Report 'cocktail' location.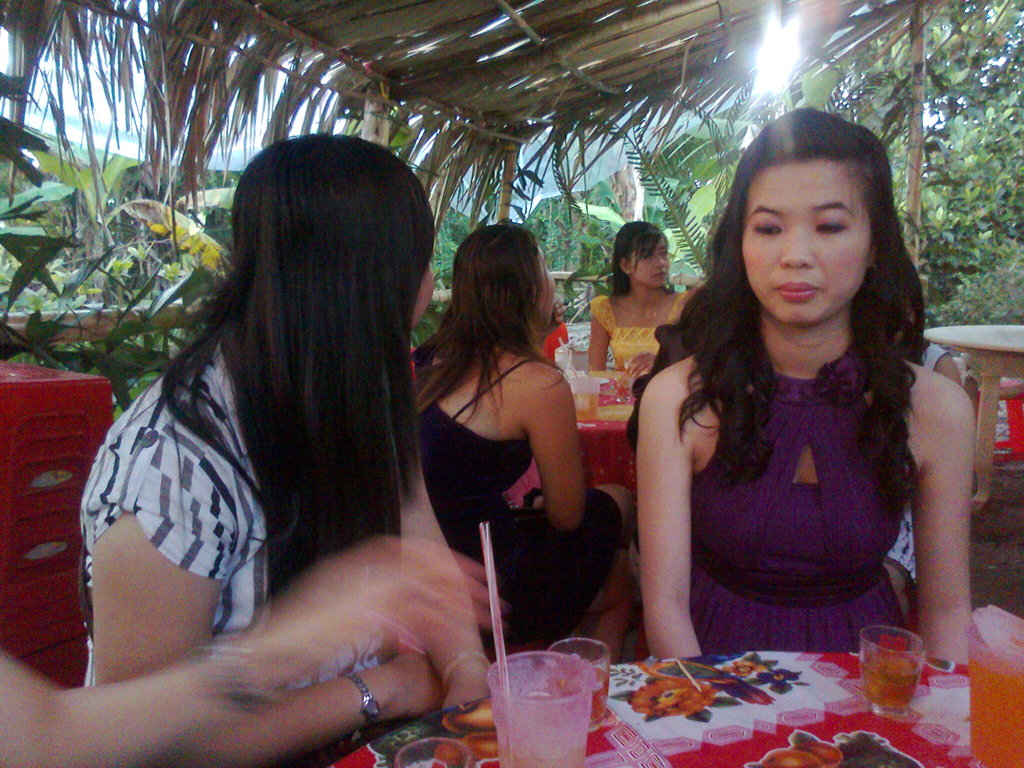
Report: locate(541, 628, 609, 742).
